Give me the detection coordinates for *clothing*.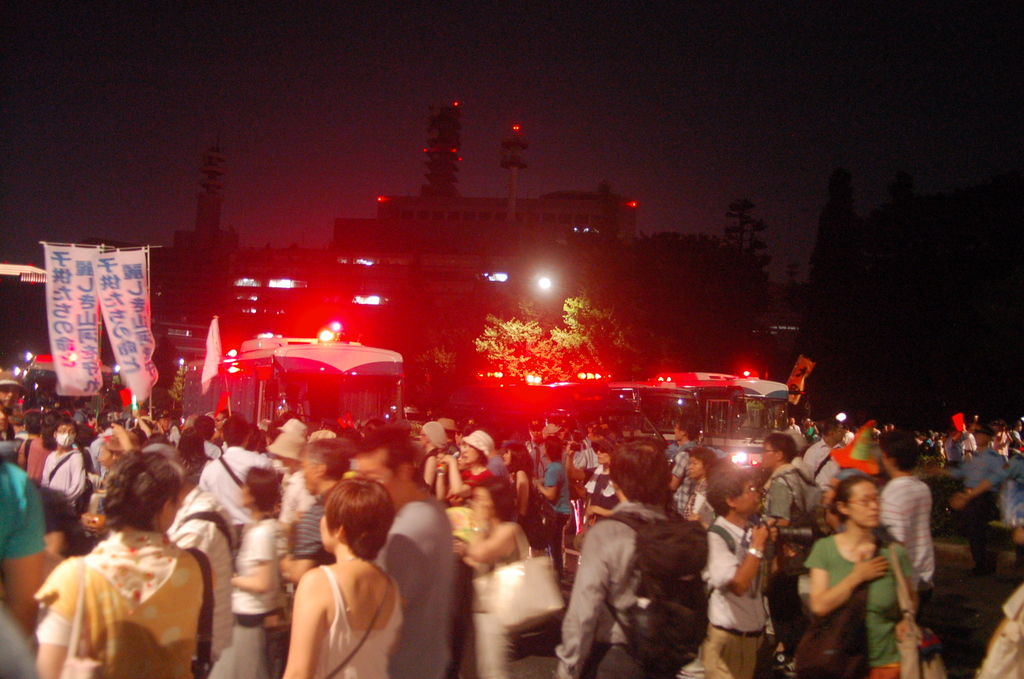
<bbox>203, 443, 263, 527</bbox>.
